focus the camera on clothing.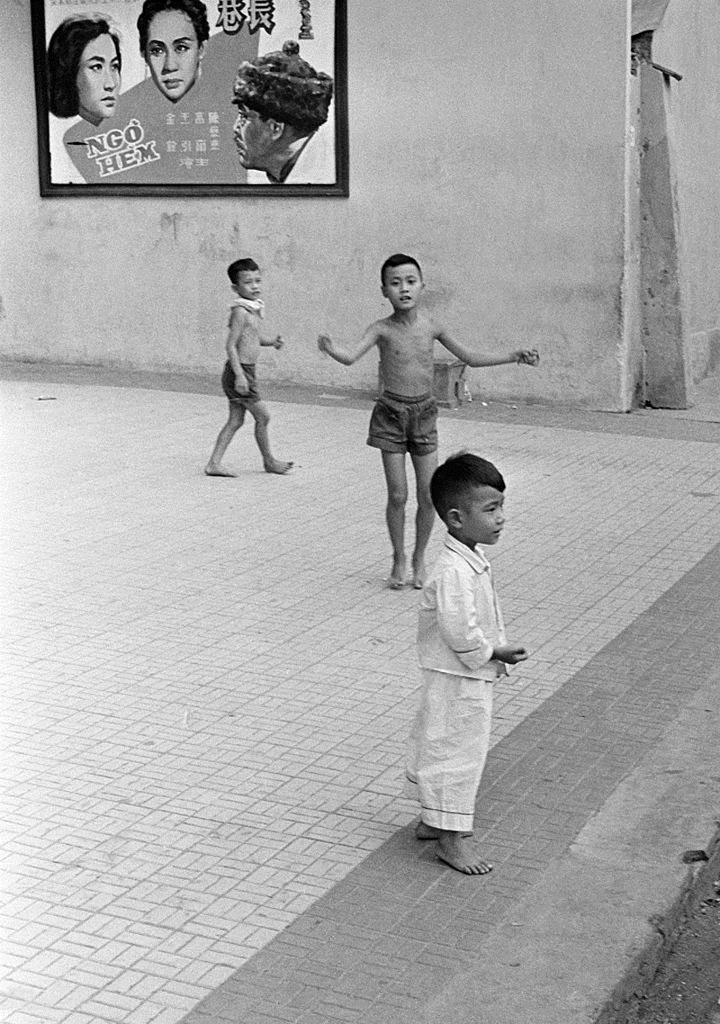
Focus region: [401,537,506,840].
